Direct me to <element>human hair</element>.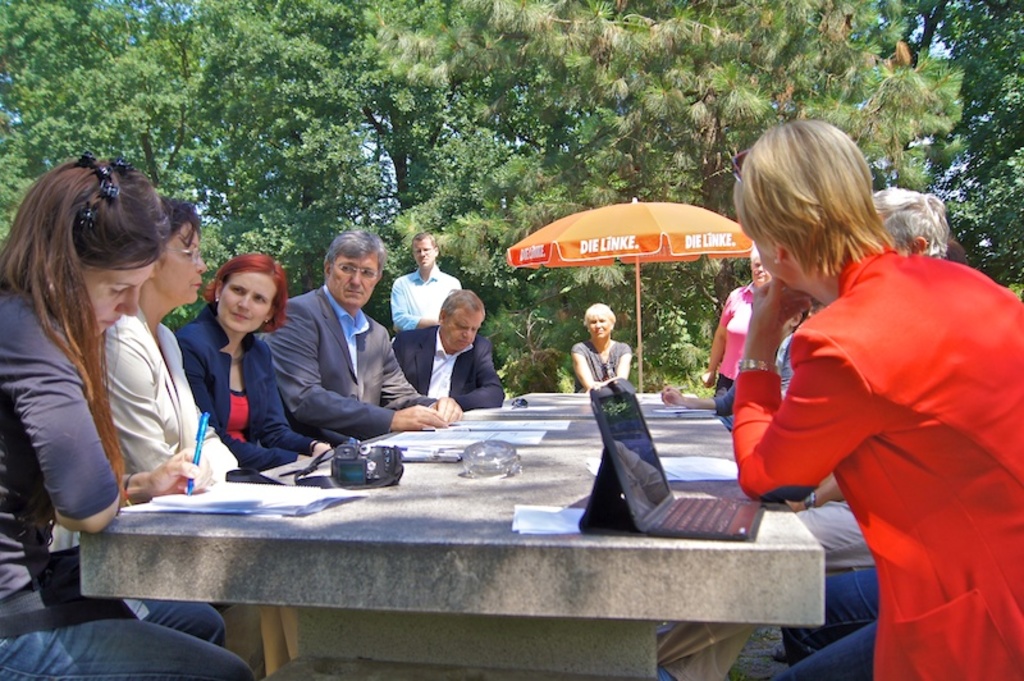
Direction: {"left": 749, "top": 242, "right": 762, "bottom": 265}.
